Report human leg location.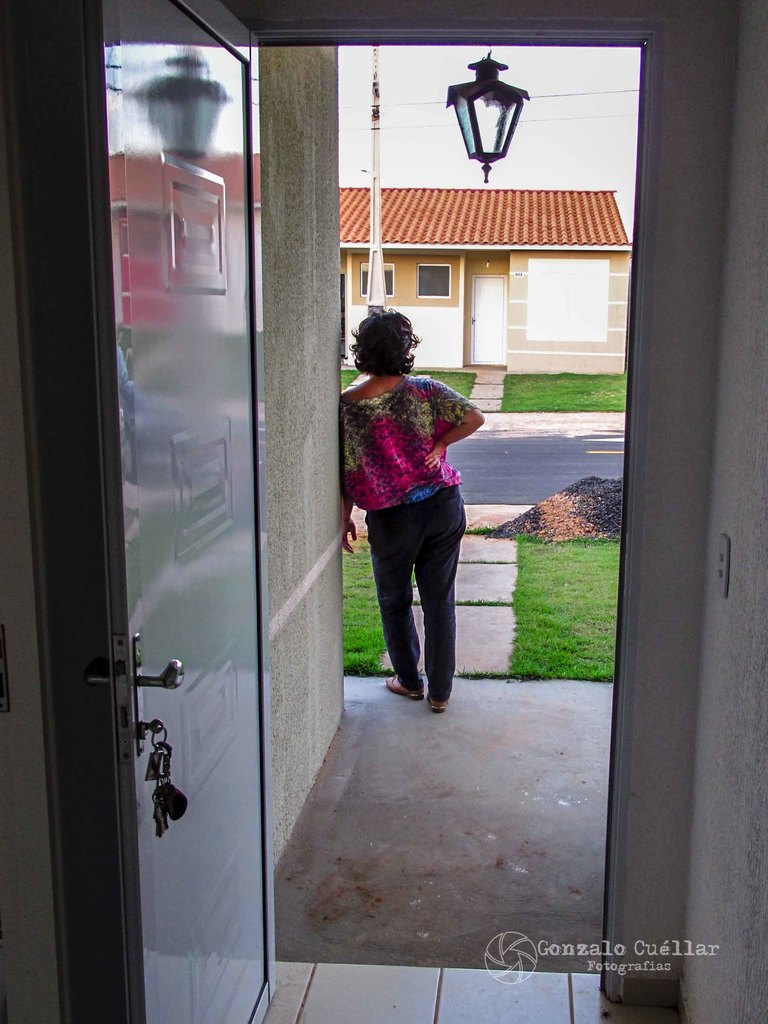
Report: (x1=406, y1=470, x2=467, y2=715).
